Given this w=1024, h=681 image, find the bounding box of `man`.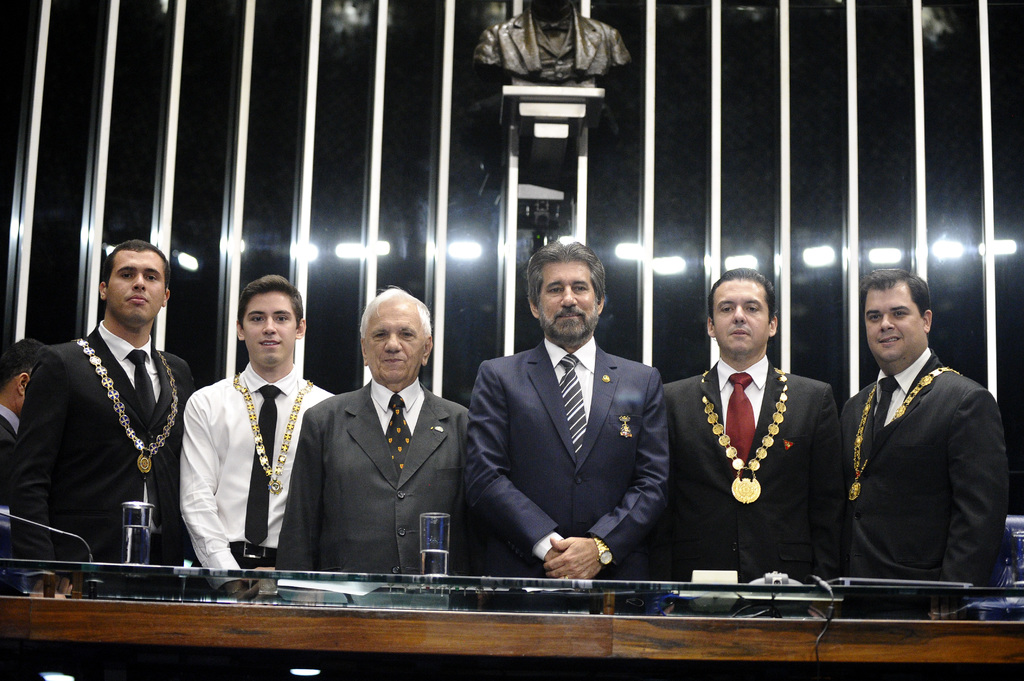
x1=274, y1=284, x2=474, y2=590.
